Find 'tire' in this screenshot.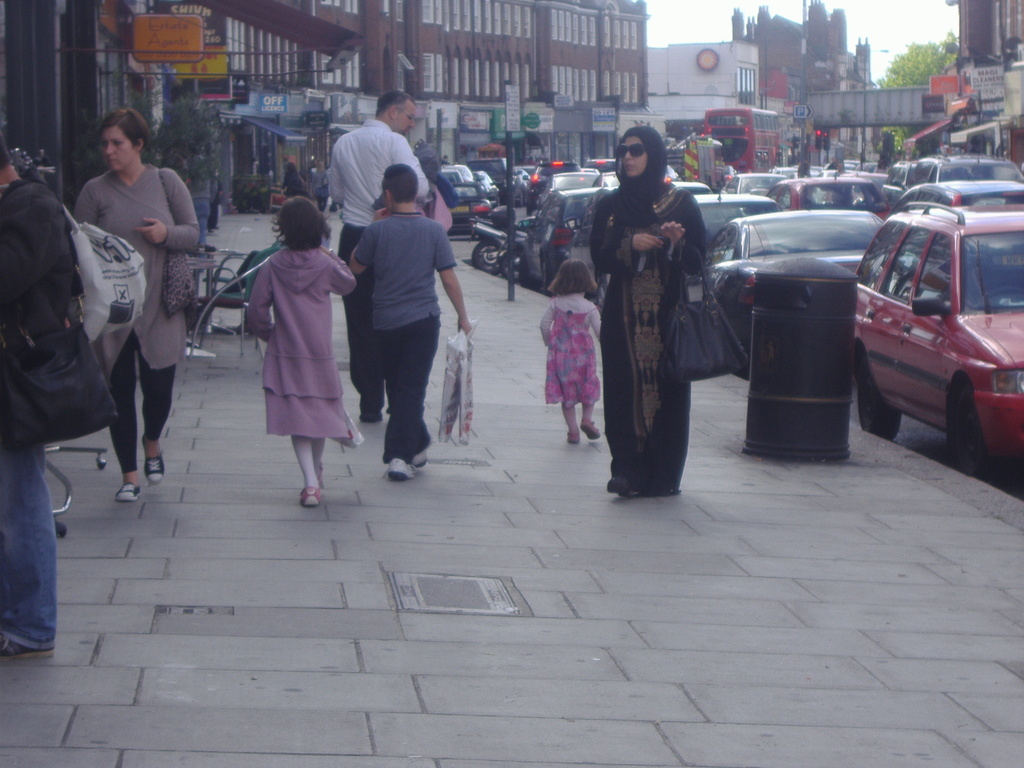
The bounding box for 'tire' is rect(856, 349, 905, 442).
